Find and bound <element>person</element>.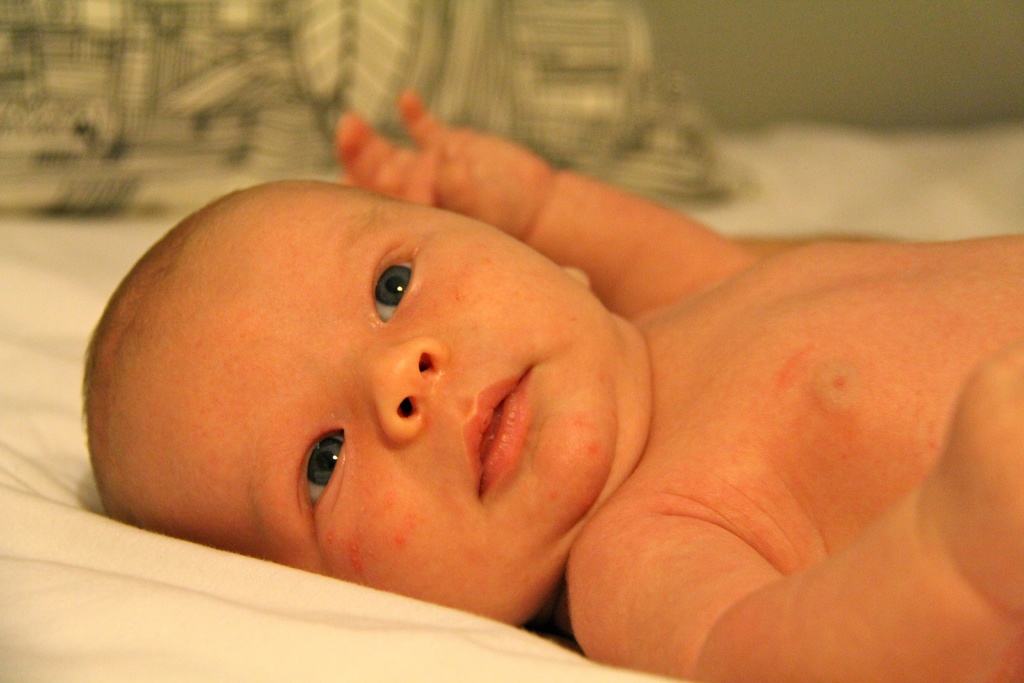
Bound: {"left": 77, "top": 89, "right": 1023, "bottom": 682}.
